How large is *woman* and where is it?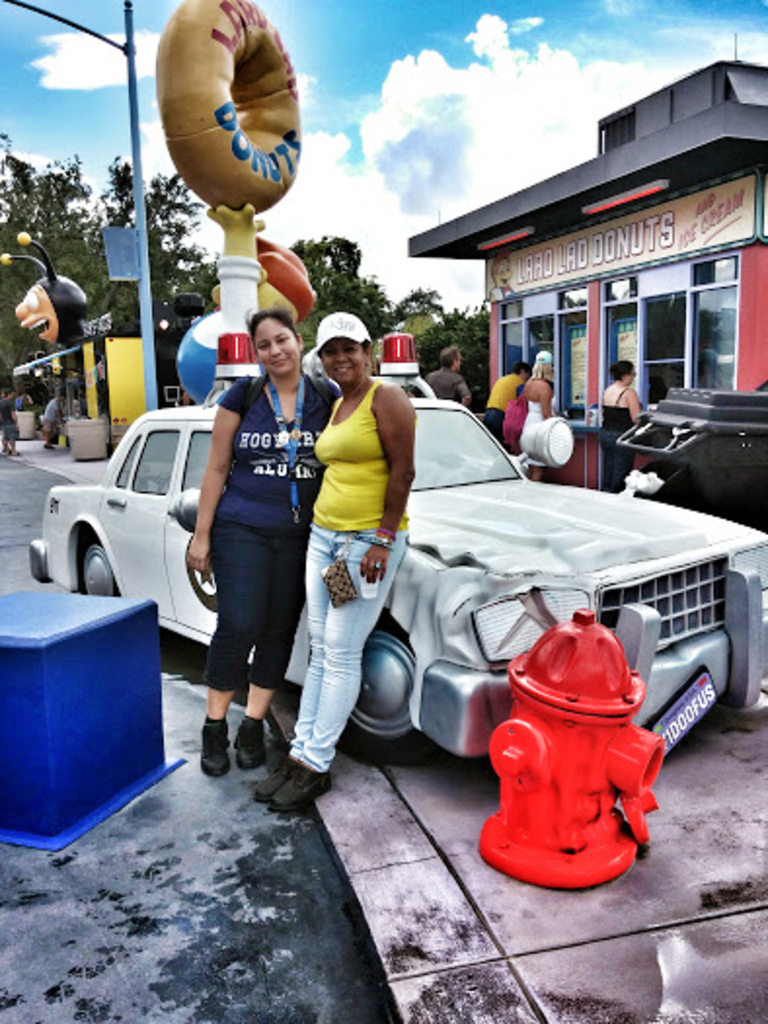
Bounding box: select_region(156, 298, 322, 800).
